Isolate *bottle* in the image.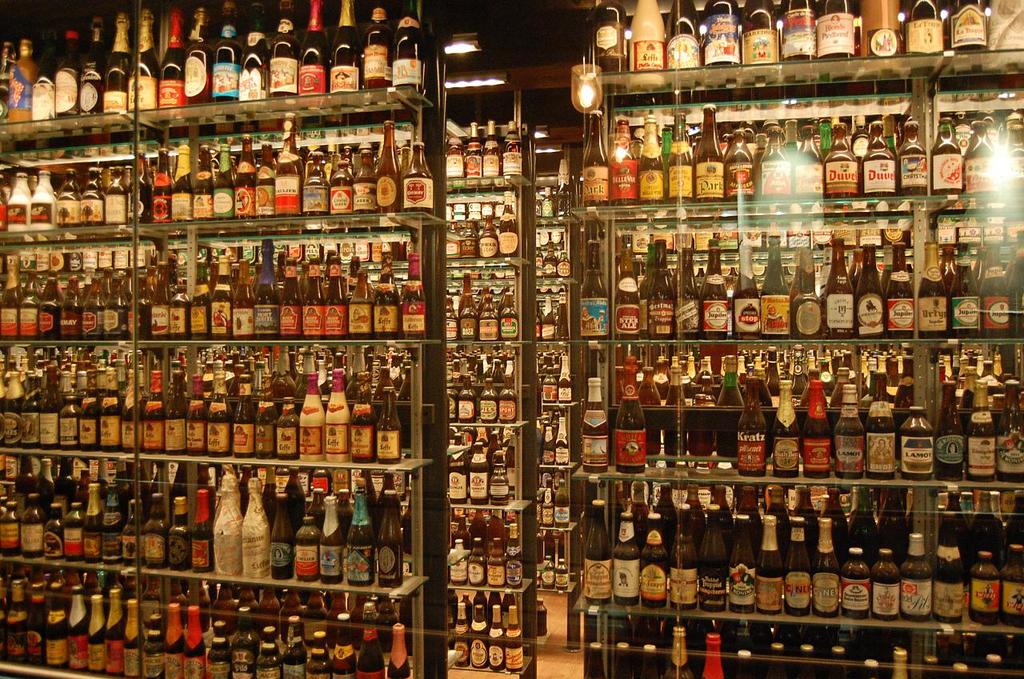
Isolated region: (x1=619, y1=505, x2=642, y2=597).
